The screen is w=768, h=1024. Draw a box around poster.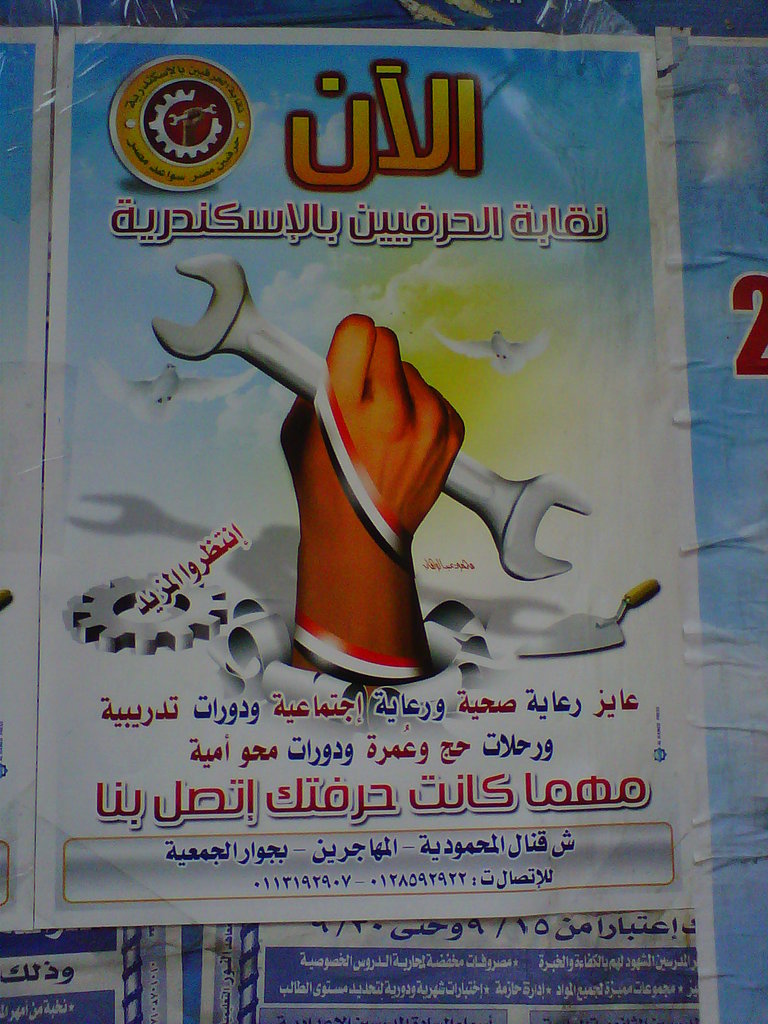
654, 33, 767, 1023.
